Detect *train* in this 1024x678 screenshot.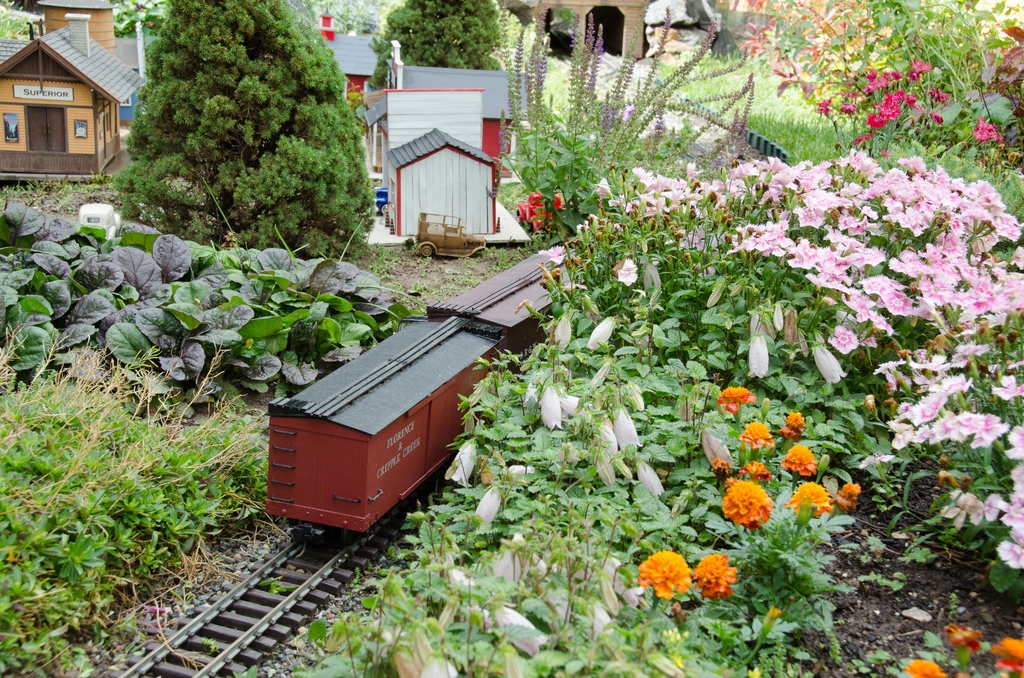
Detection: <bbox>260, 246, 582, 541</bbox>.
